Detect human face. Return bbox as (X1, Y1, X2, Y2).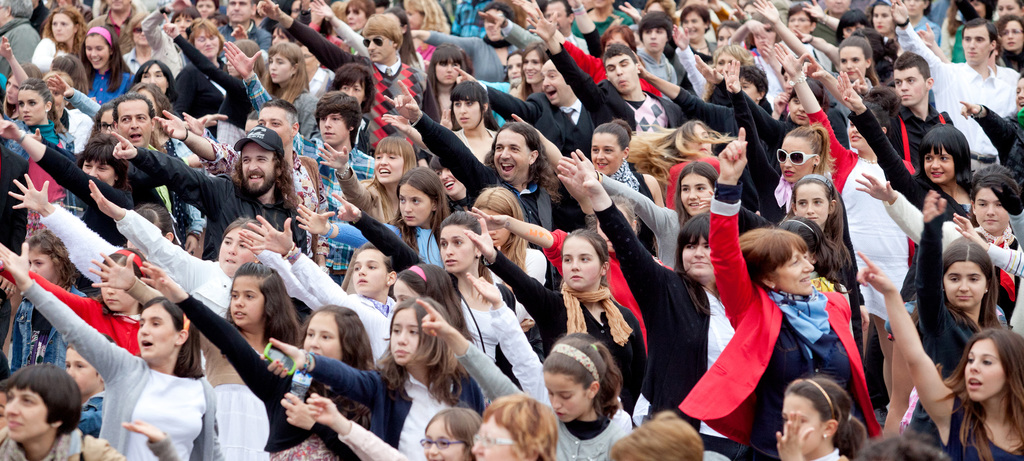
(485, 8, 501, 33).
